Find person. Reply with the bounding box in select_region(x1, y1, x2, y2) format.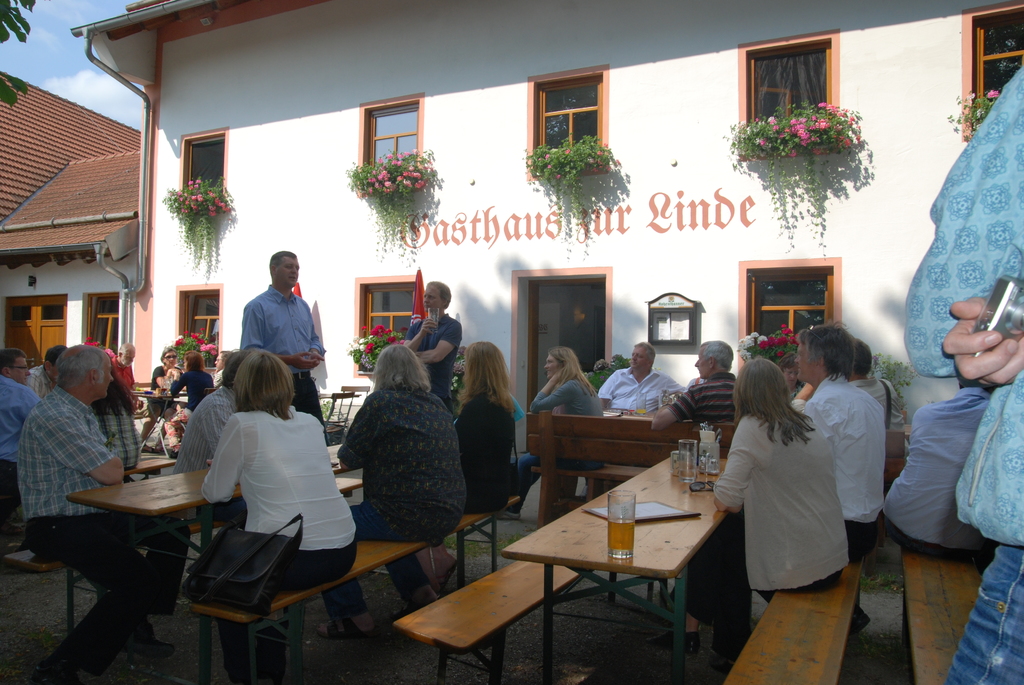
select_region(790, 322, 885, 547).
